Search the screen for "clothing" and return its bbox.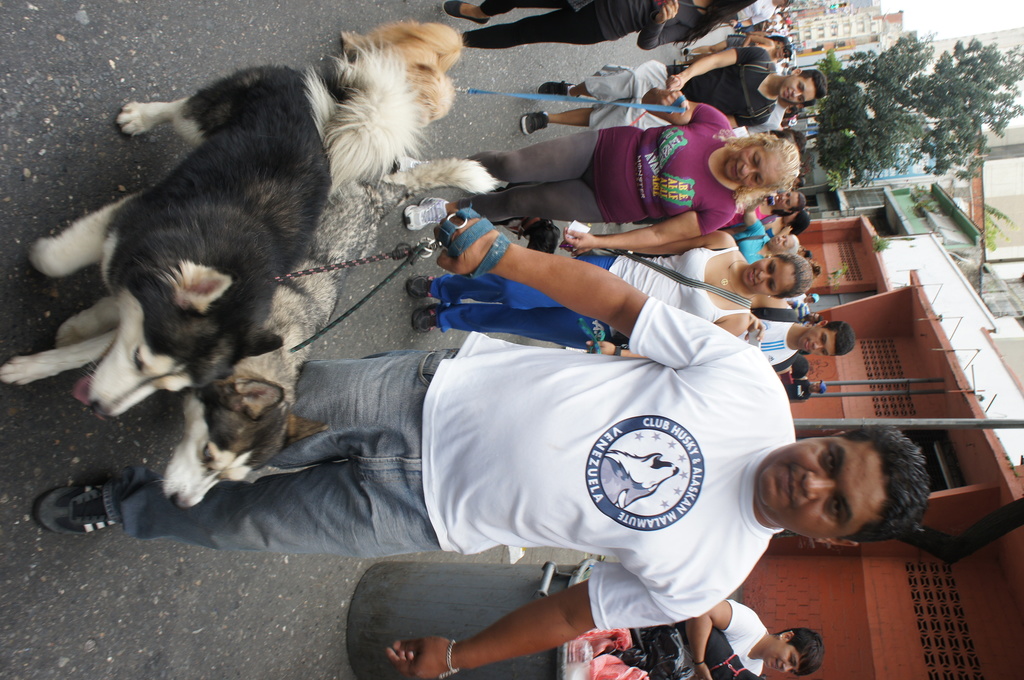
Found: [x1=720, y1=598, x2=767, y2=679].
